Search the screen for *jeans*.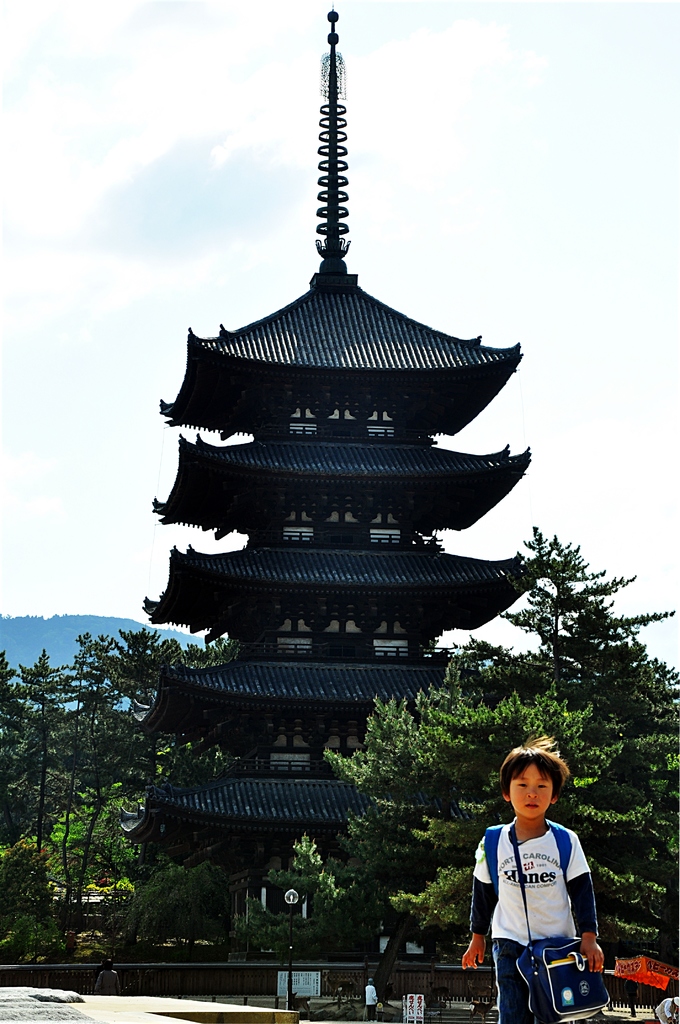
Found at x1=487 y1=944 x2=557 y2=1023.
